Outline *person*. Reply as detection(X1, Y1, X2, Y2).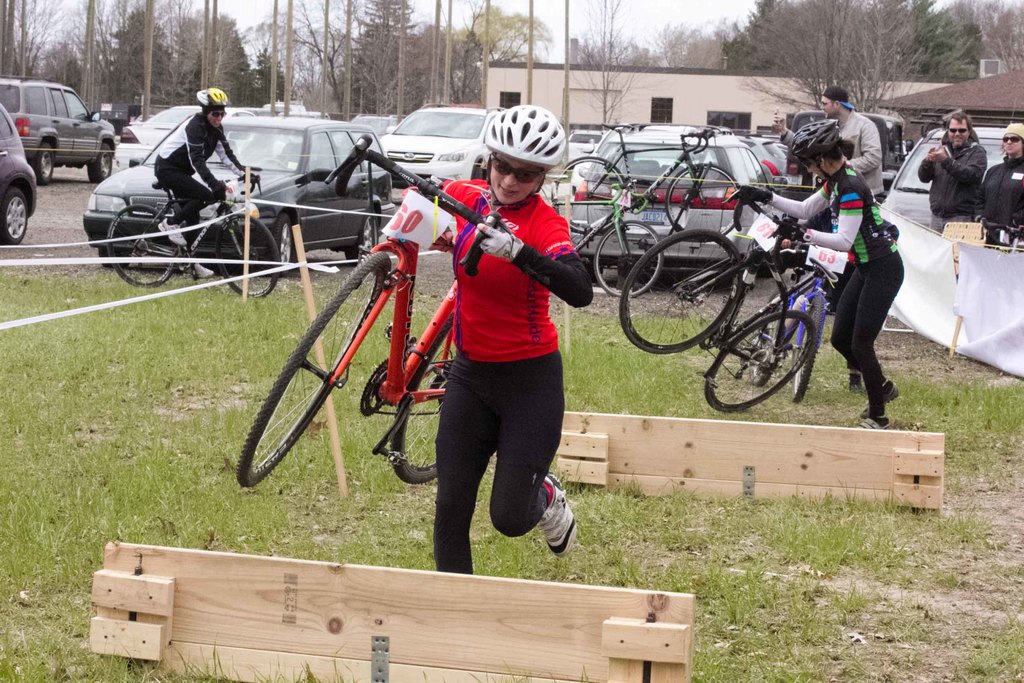
detection(775, 85, 884, 197).
